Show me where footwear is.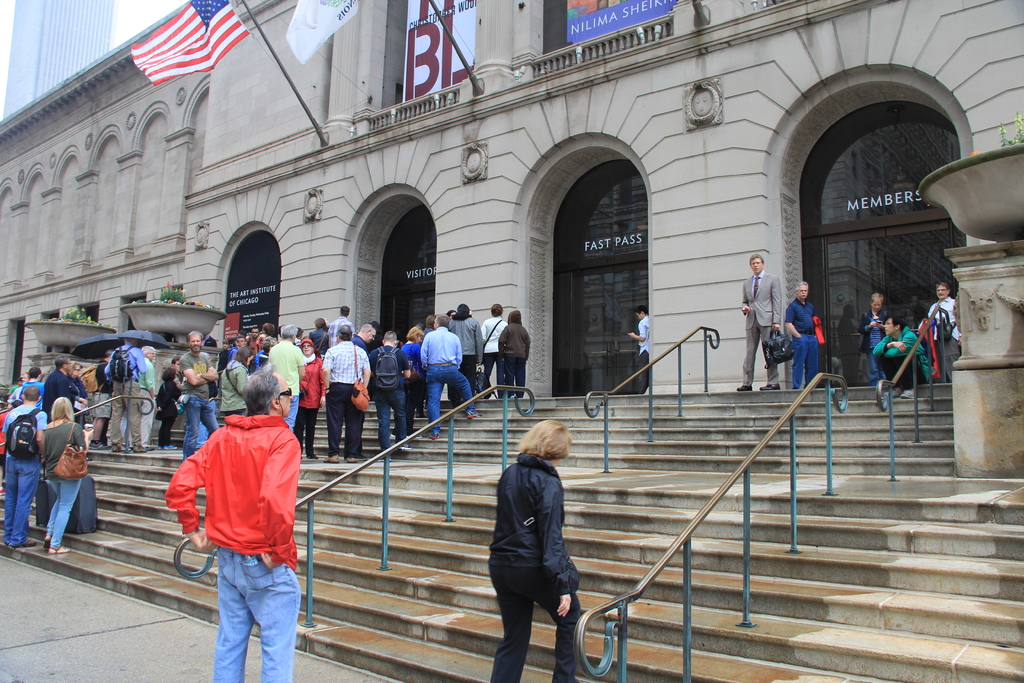
footwear is at 888/388/896/397.
